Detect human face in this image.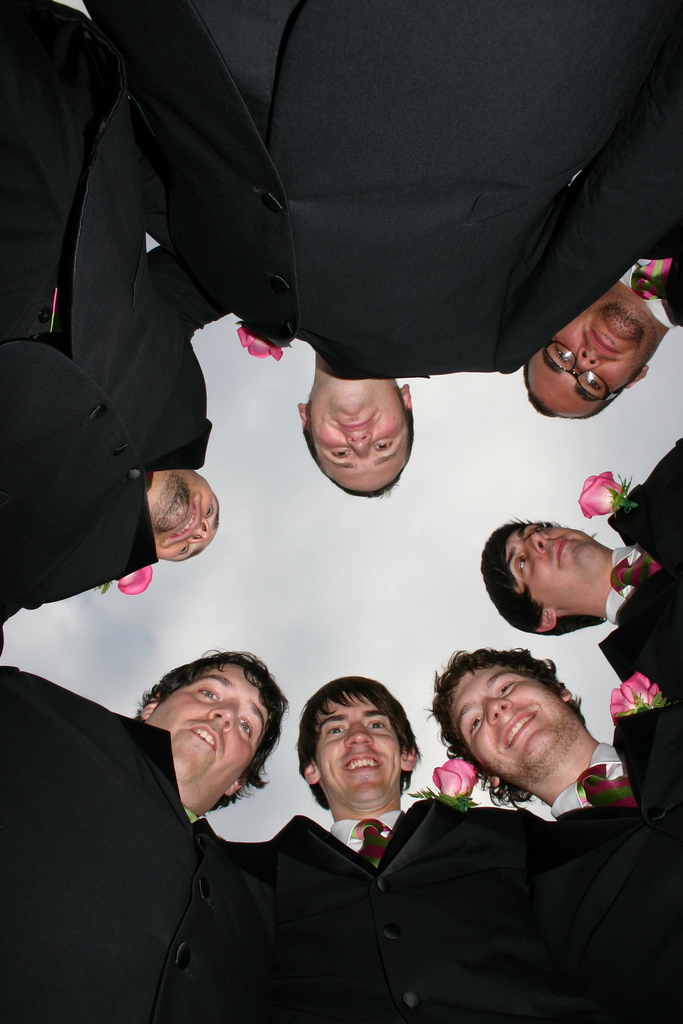
Detection: locate(139, 465, 220, 564).
